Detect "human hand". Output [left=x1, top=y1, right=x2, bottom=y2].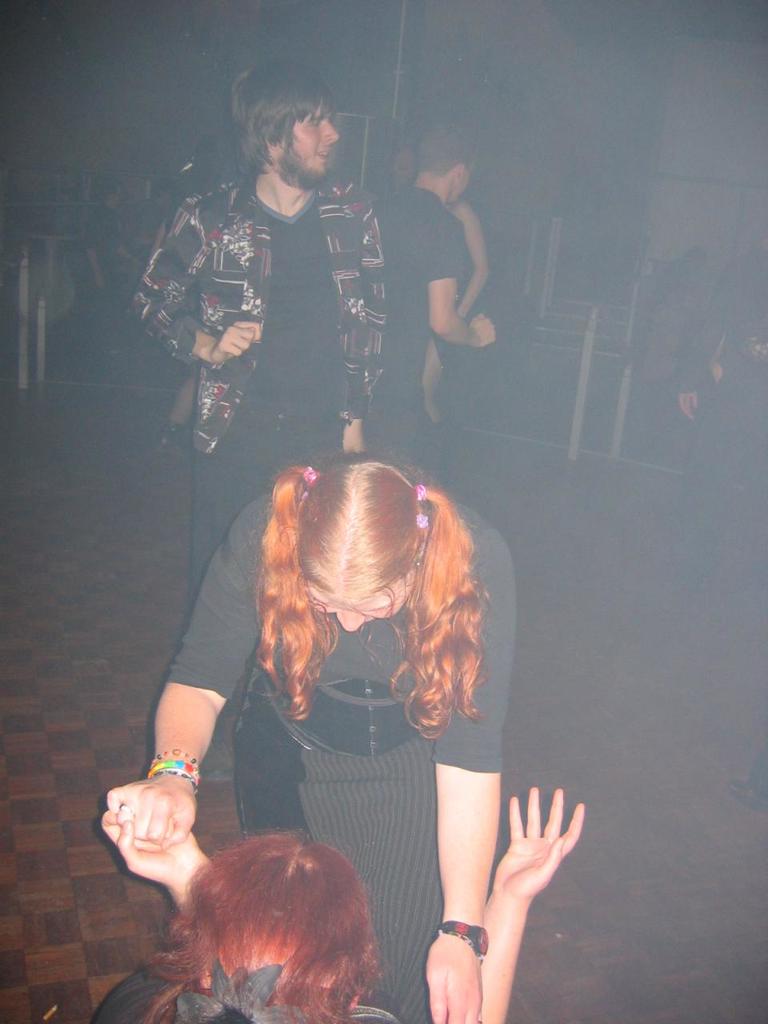
[left=426, top=934, right=480, bottom=1023].
